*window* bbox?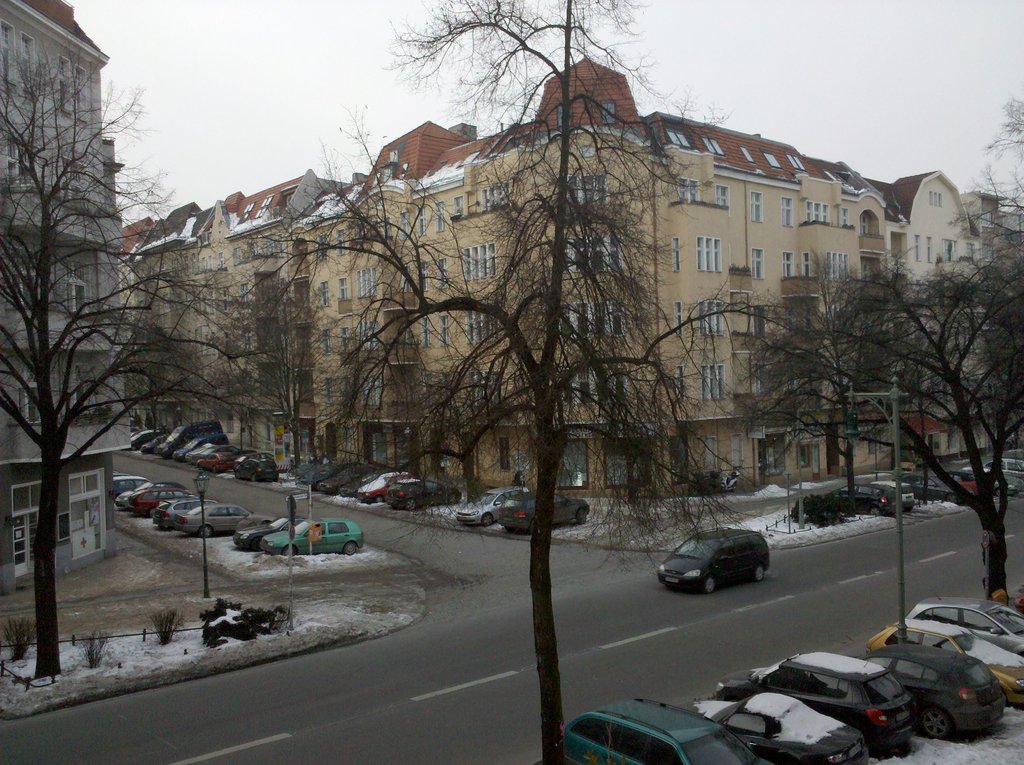
box=[417, 261, 427, 292]
